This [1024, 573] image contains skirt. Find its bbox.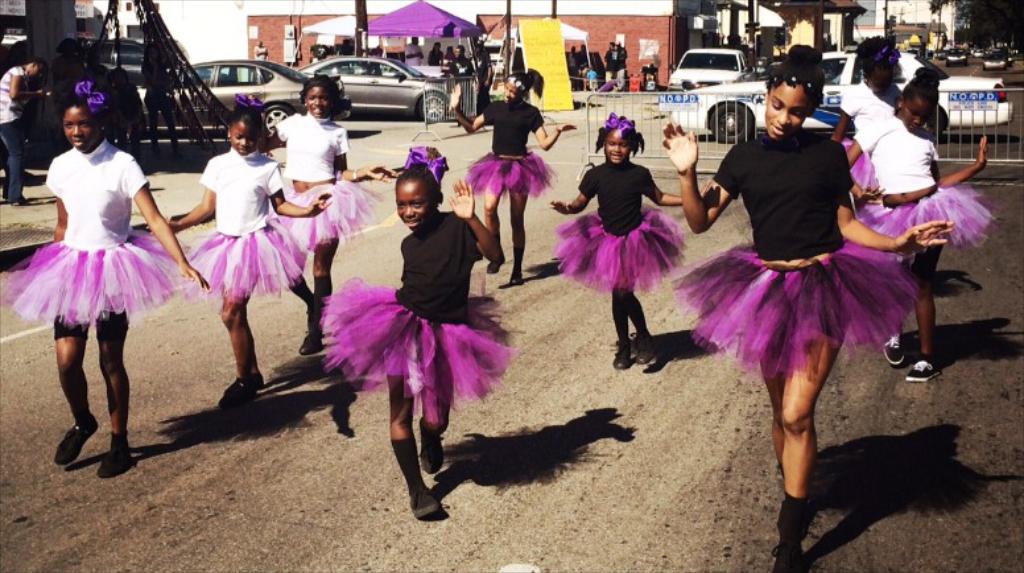
select_region(839, 136, 884, 195).
